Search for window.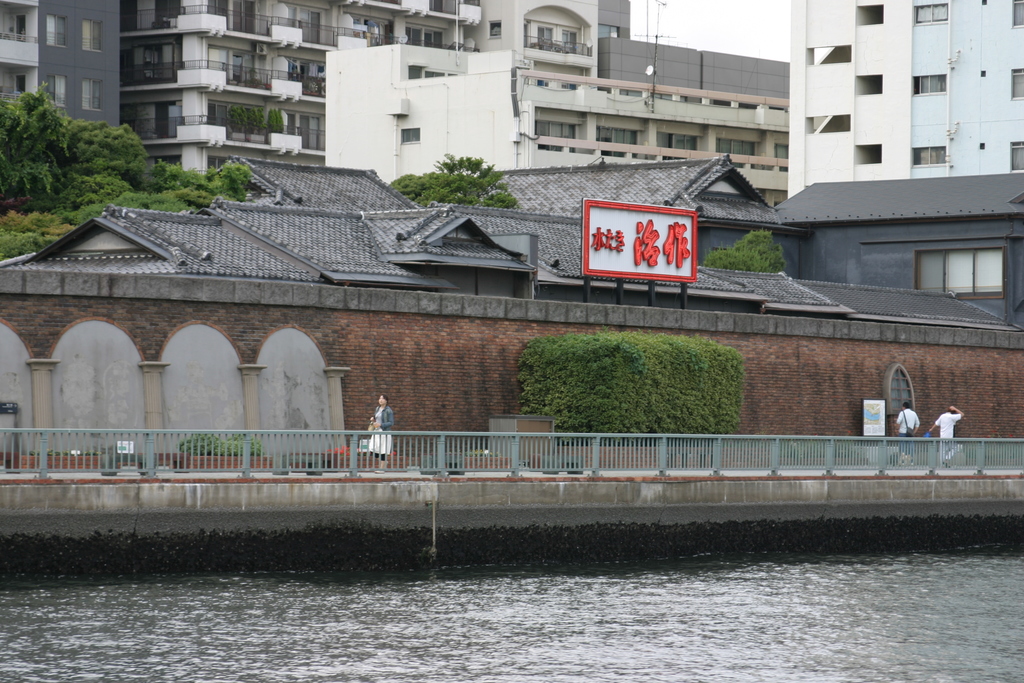
Found at (911, 251, 1006, 299).
